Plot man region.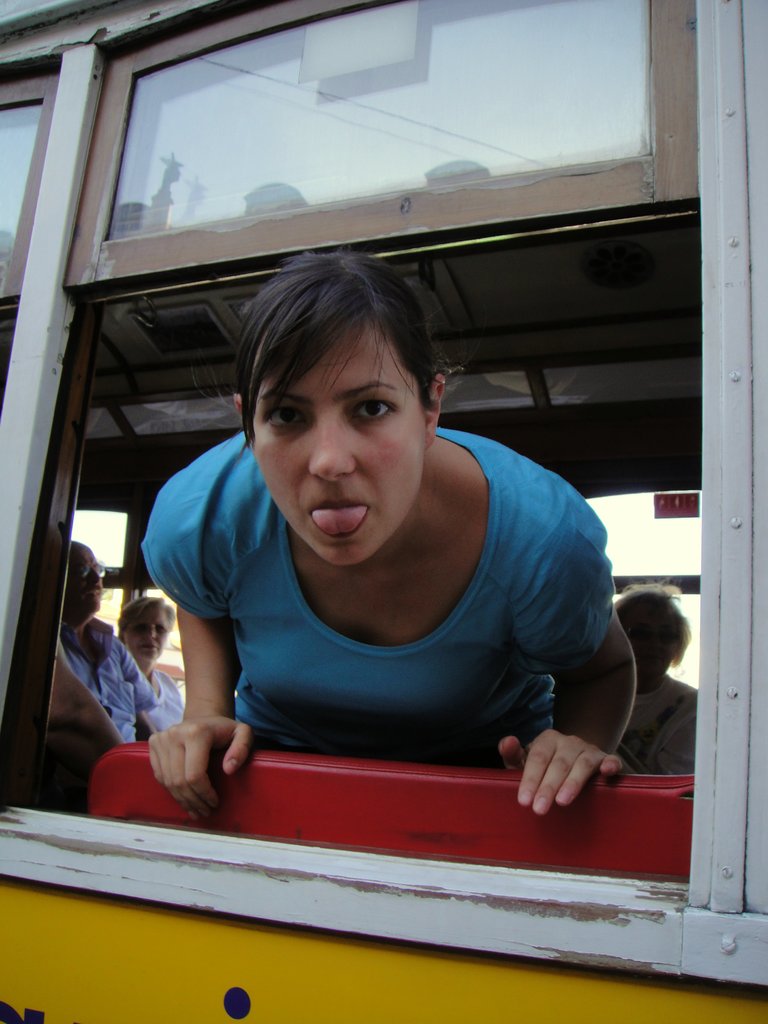
Plotted at bbox=(55, 583, 174, 787).
